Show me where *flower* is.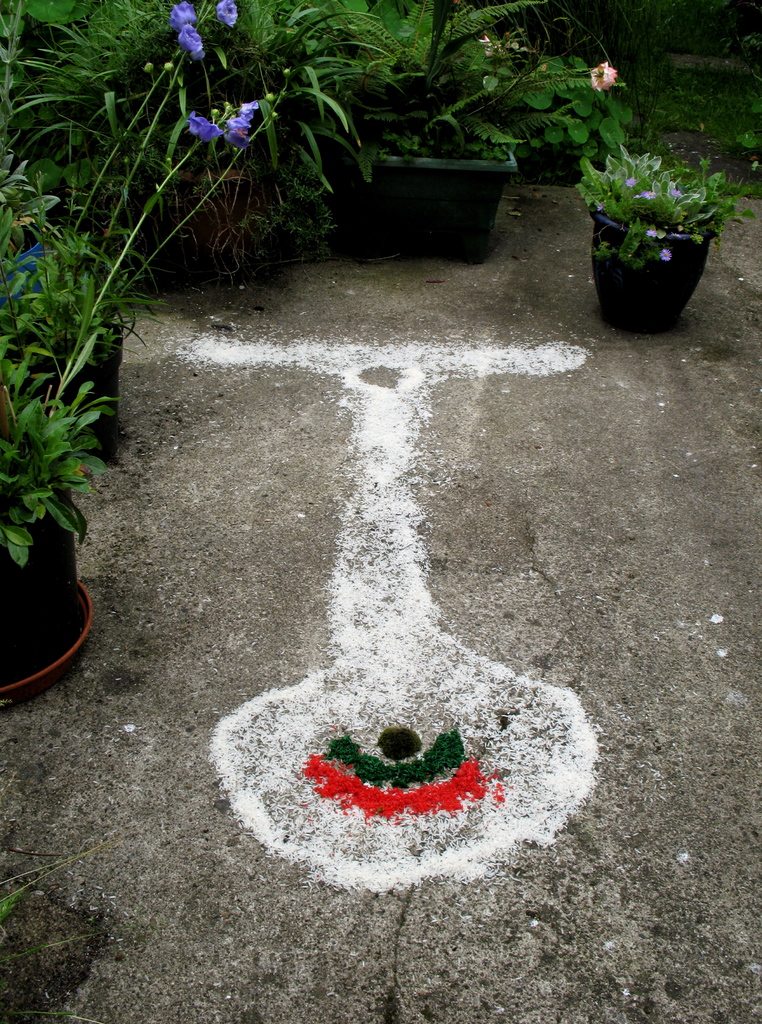
*flower* is at detection(667, 188, 680, 199).
